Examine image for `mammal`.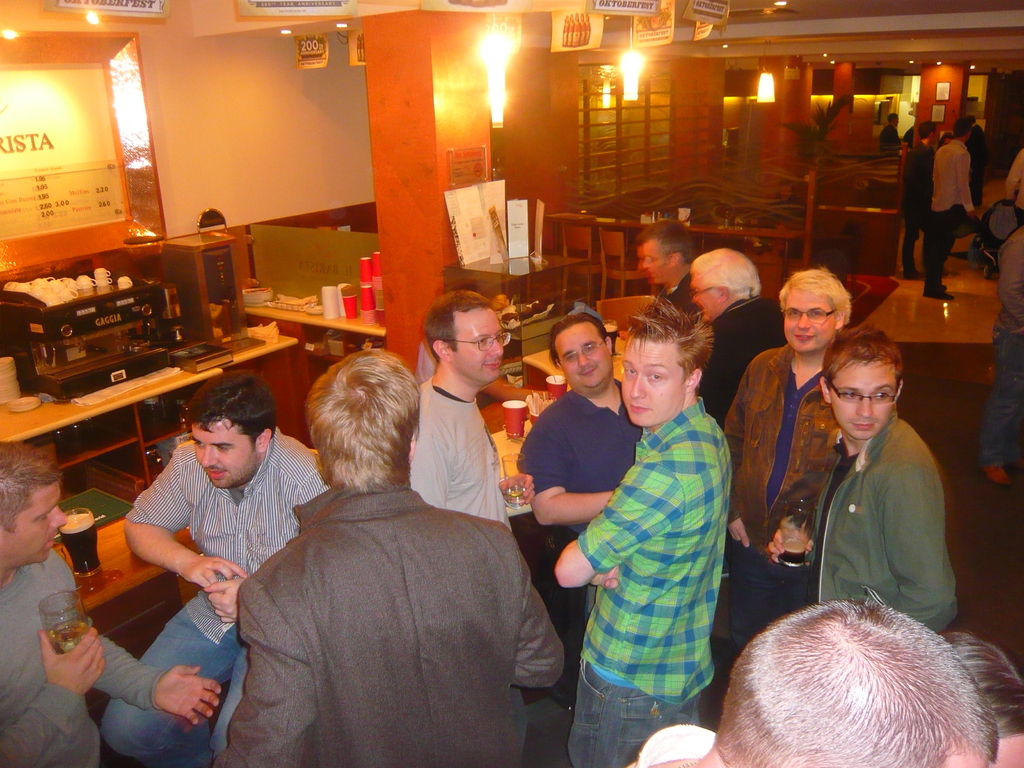
Examination result: {"left": 899, "top": 122, "right": 919, "bottom": 143}.
